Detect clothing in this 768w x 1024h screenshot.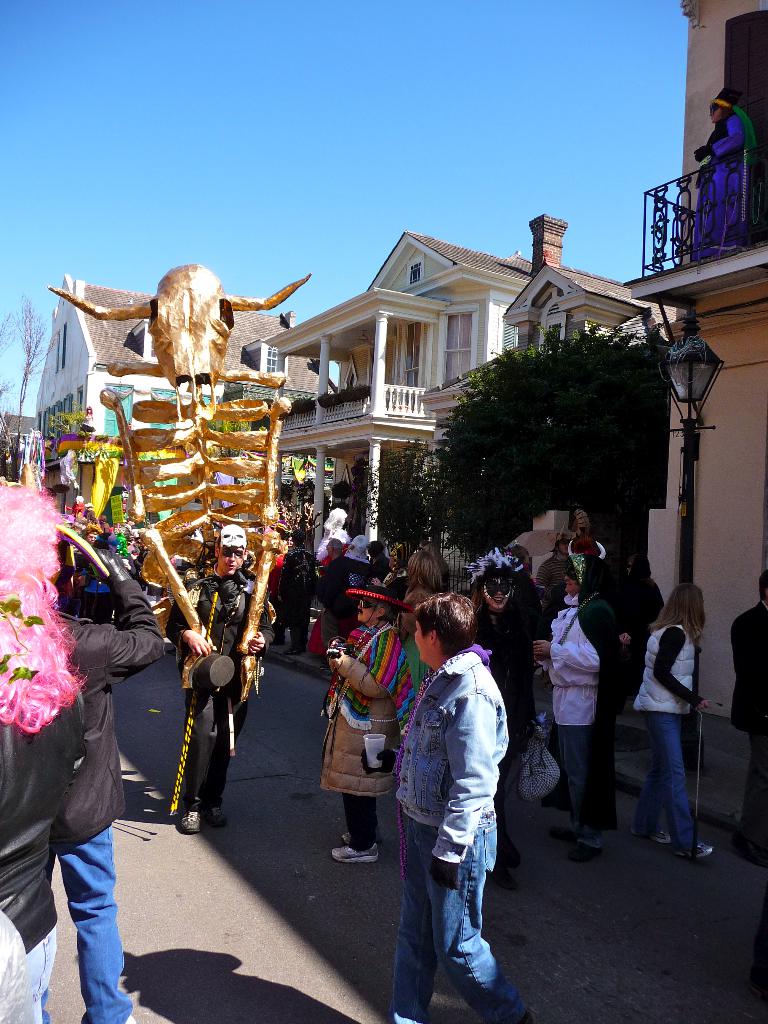
Detection: 326 631 412 865.
